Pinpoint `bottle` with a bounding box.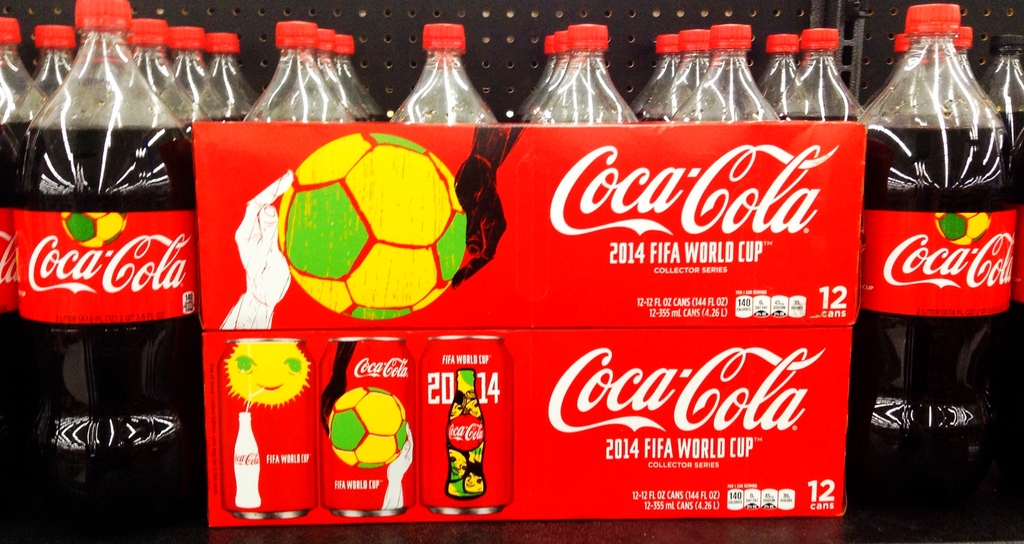
BBox(33, 22, 80, 107).
